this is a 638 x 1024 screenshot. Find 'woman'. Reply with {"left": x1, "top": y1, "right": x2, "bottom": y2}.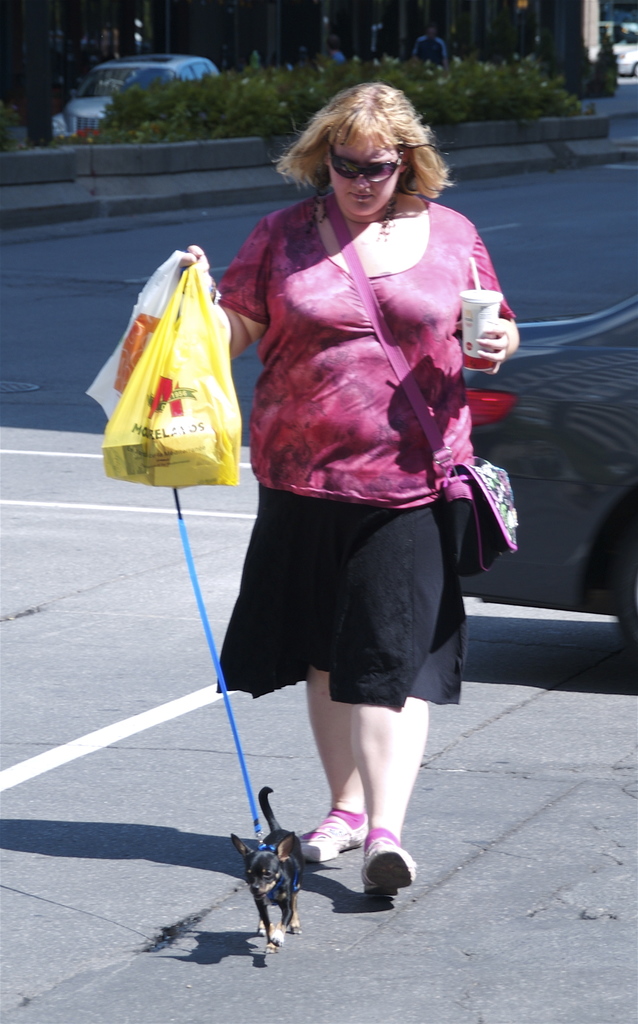
{"left": 200, "top": 83, "right": 516, "bottom": 888}.
